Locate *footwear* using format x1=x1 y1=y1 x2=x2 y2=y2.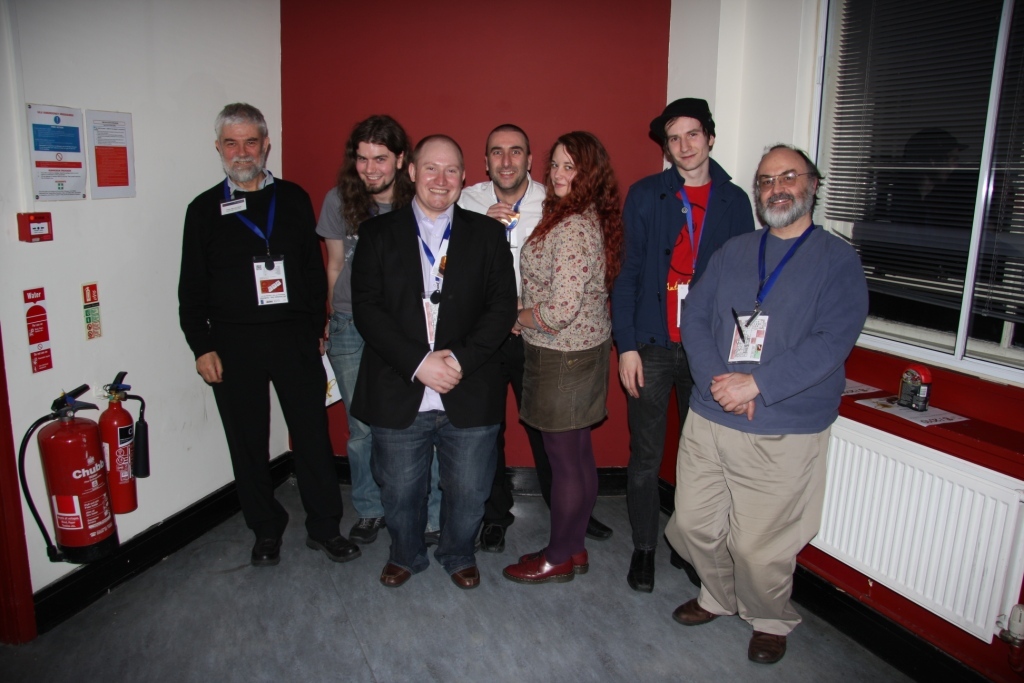
x1=501 y1=560 x2=568 y2=586.
